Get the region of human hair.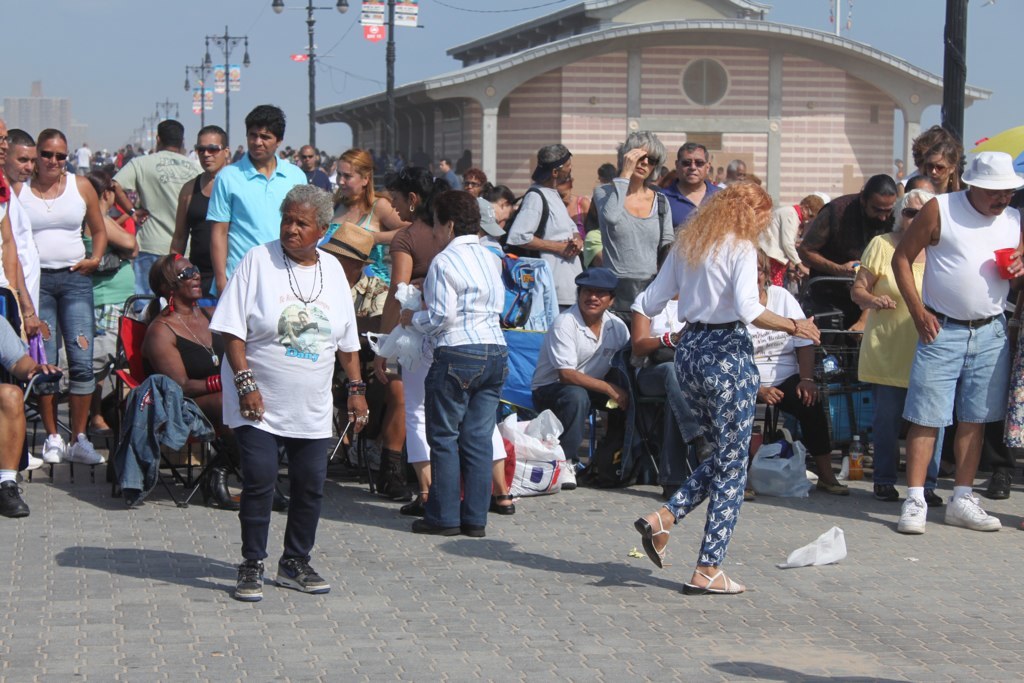
region(577, 284, 617, 302).
